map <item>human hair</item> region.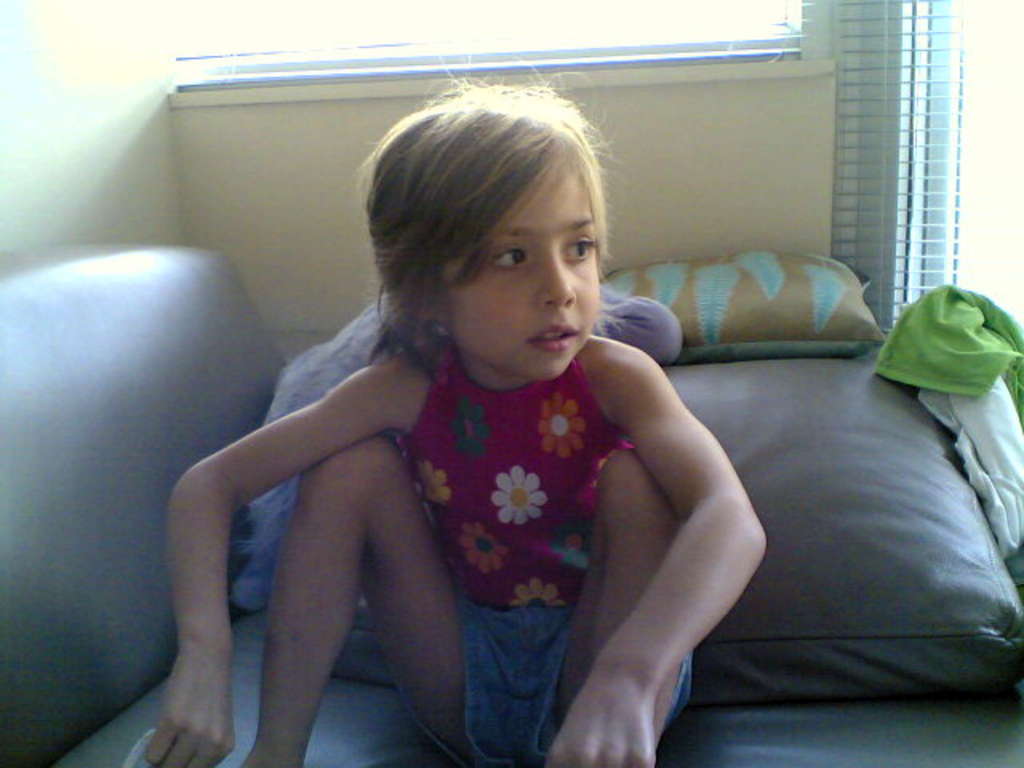
Mapped to <box>378,96,634,378</box>.
